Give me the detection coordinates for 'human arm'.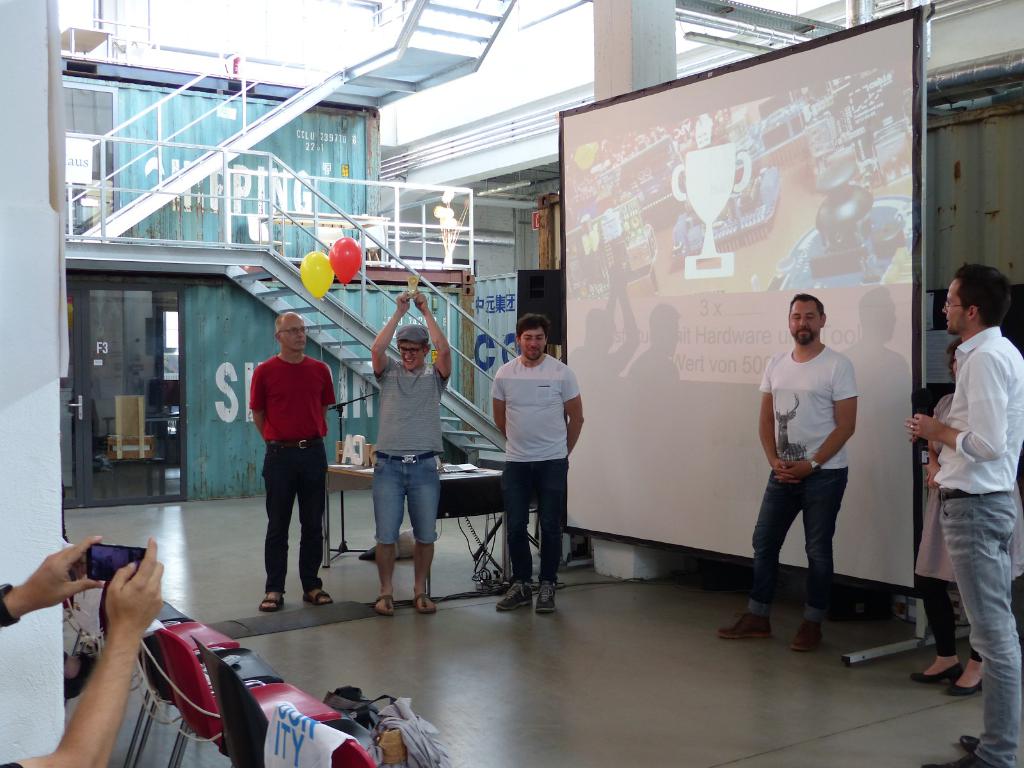
366:292:404:383.
